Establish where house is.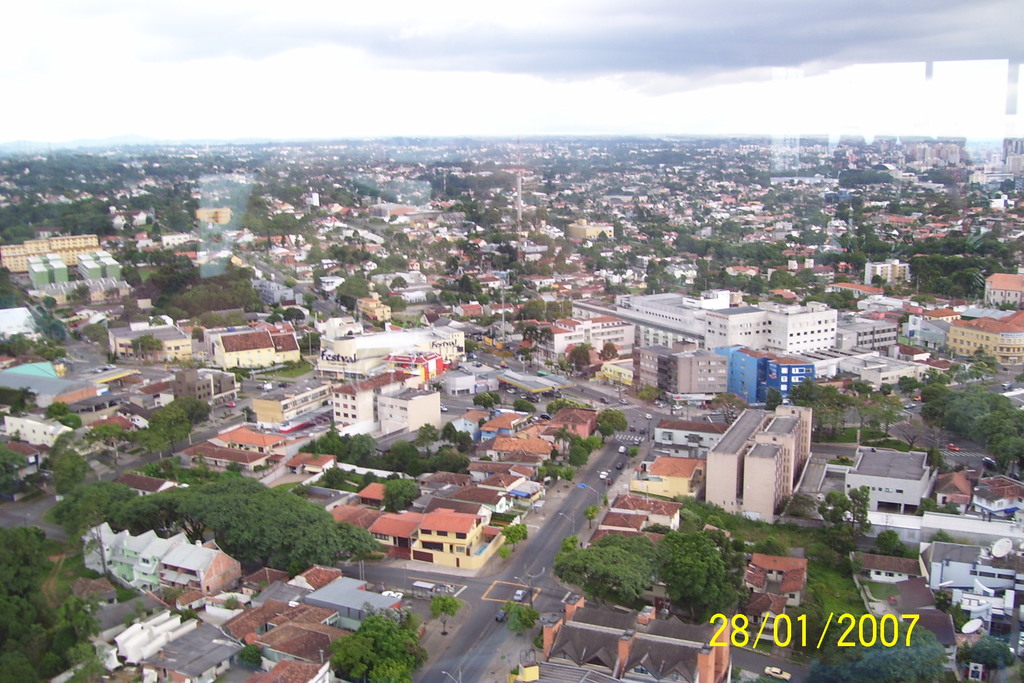
Established at pyautogui.locateOnScreen(273, 247, 300, 268).
